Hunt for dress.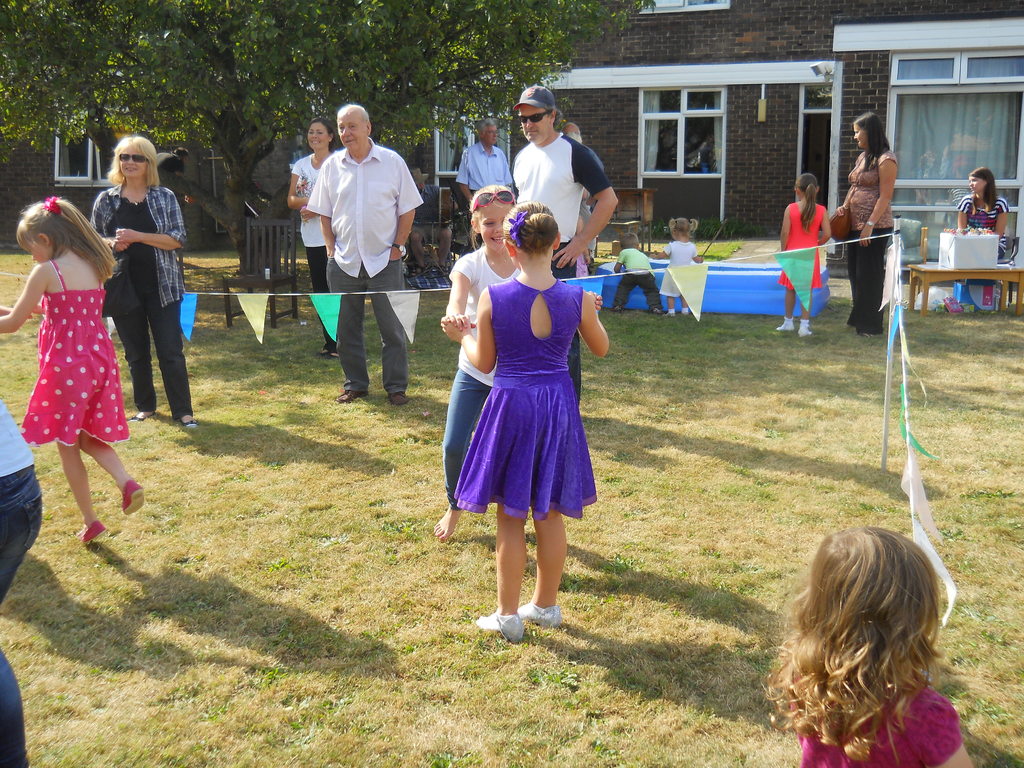
Hunted down at bbox(776, 203, 826, 290).
